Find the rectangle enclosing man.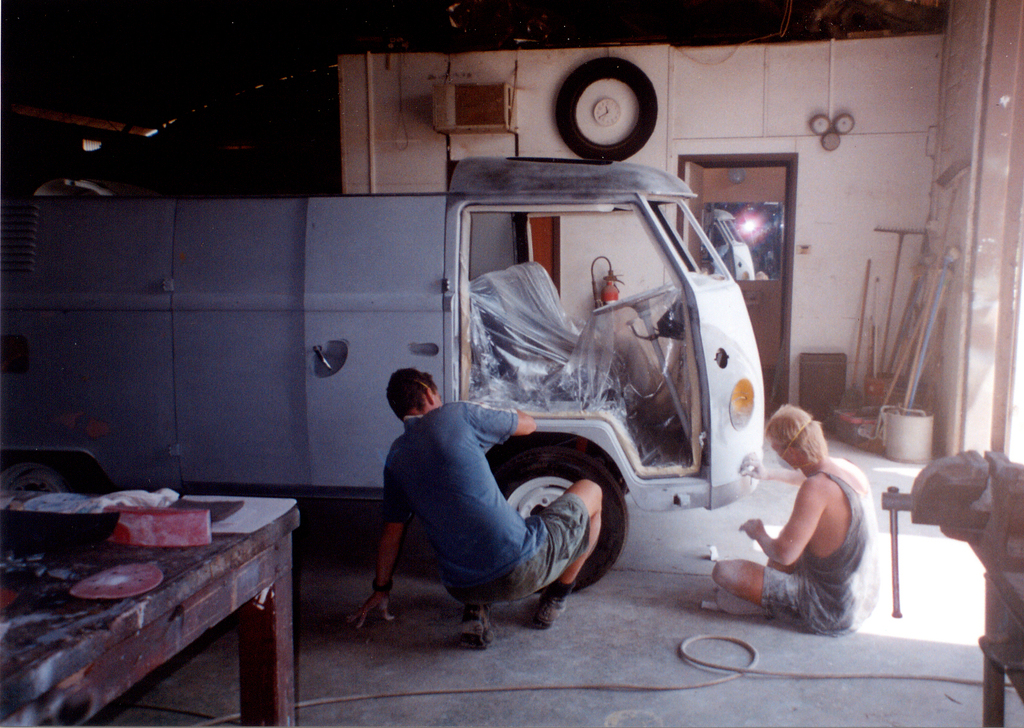
x1=339 y1=369 x2=622 y2=647.
